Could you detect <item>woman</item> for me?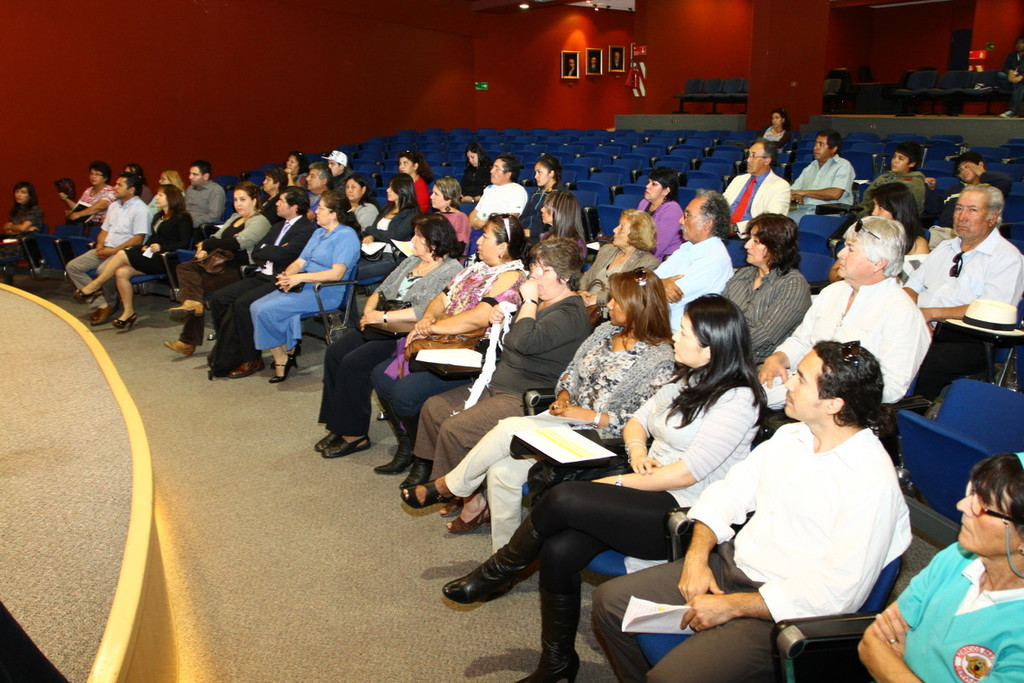
Detection result: (0,187,53,271).
